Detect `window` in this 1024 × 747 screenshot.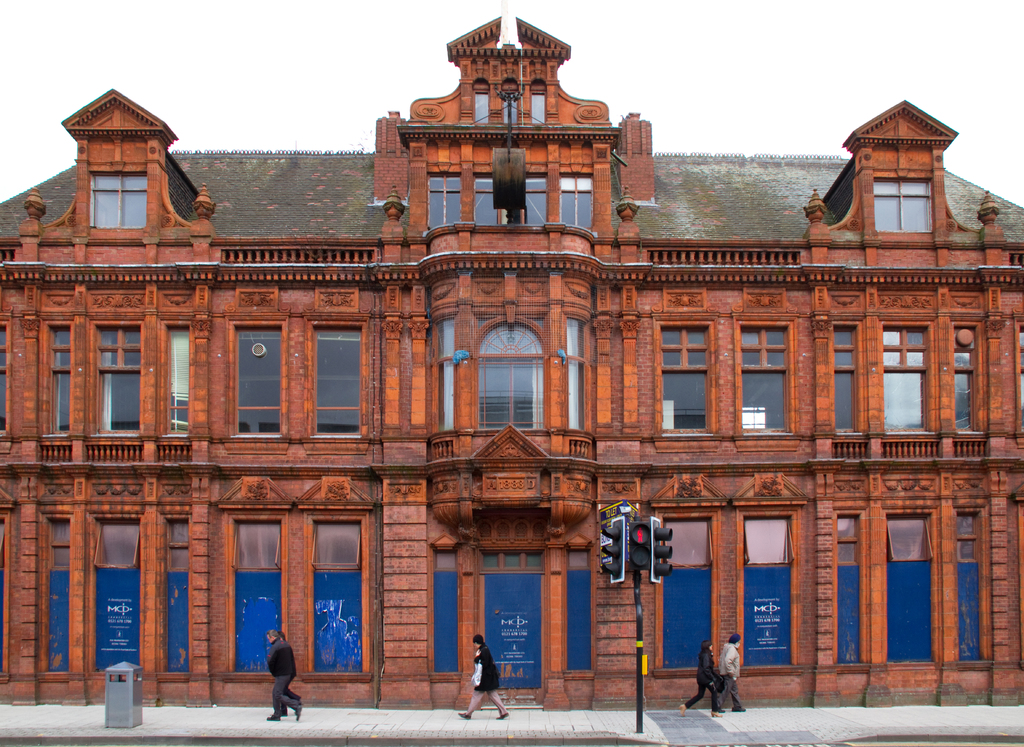
Detection: [left=529, top=171, right=548, bottom=226].
